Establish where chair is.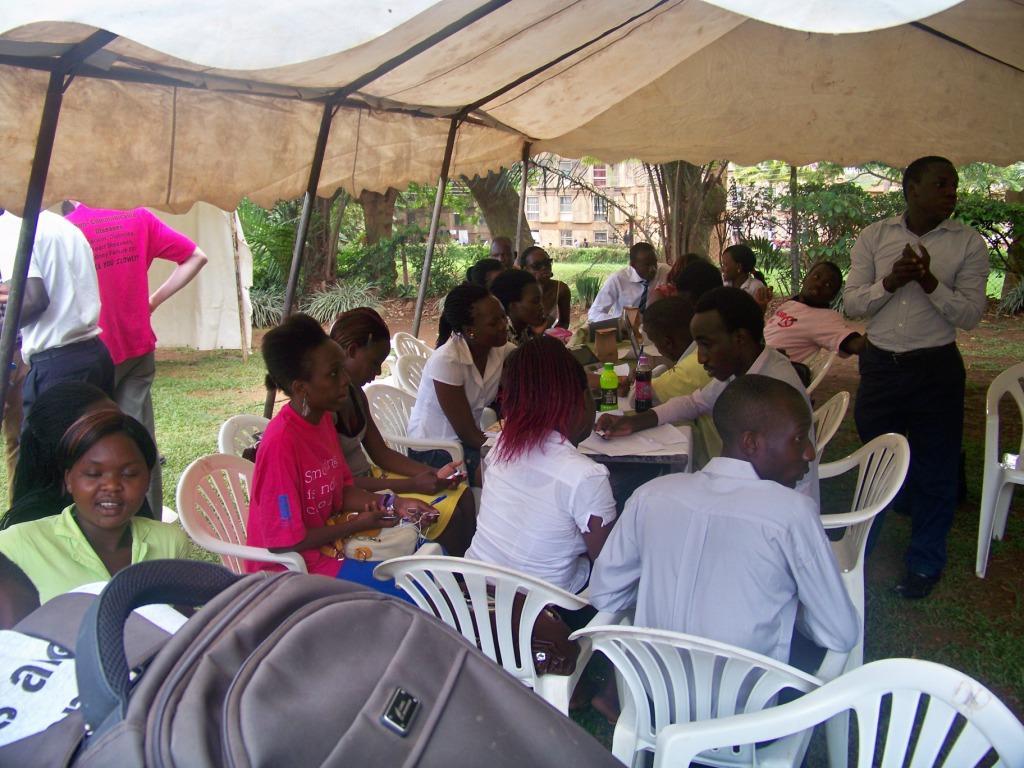
Established at select_region(390, 330, 430, 364).
